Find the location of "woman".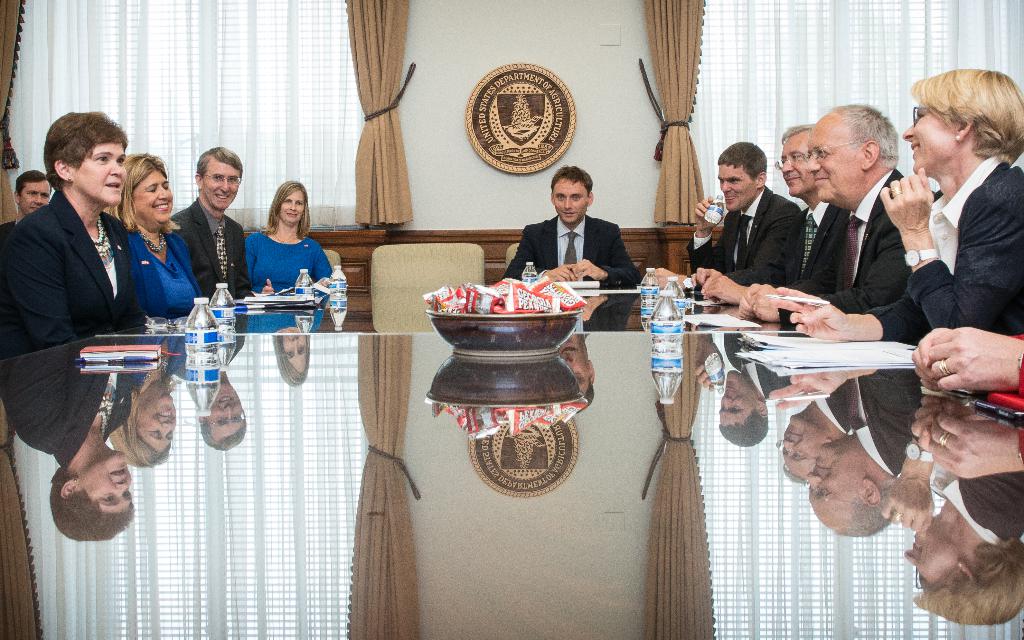
Location: <region>221, 175, 335, 315</region>.
